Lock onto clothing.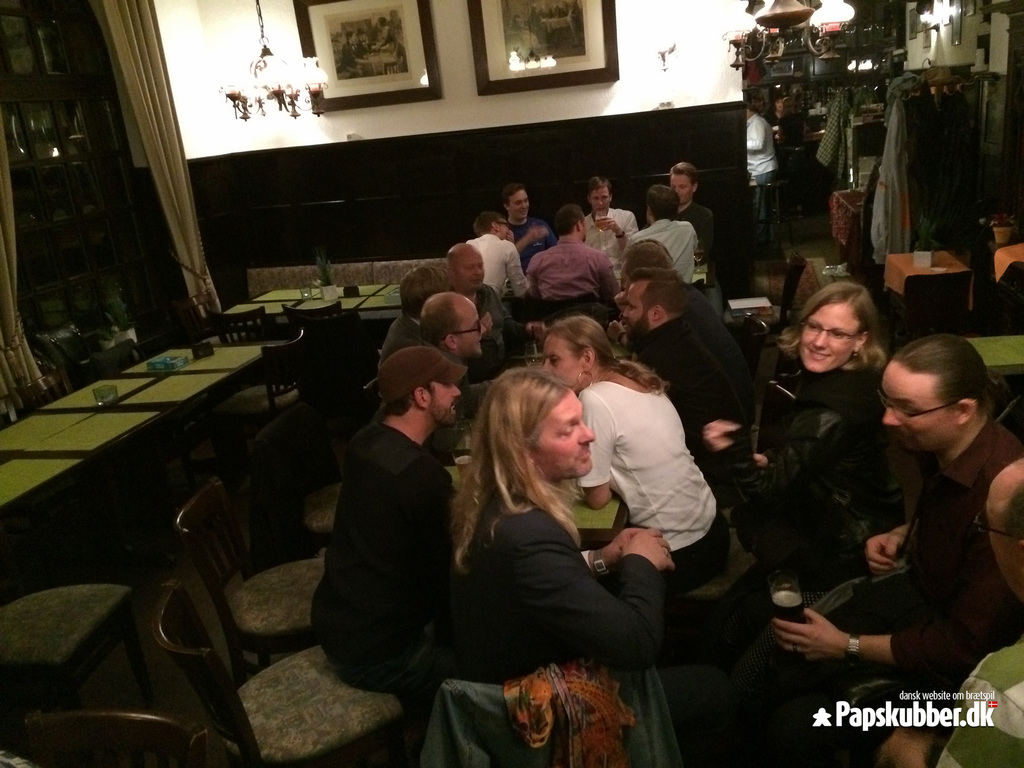
Locked: (379,322,445,371).
